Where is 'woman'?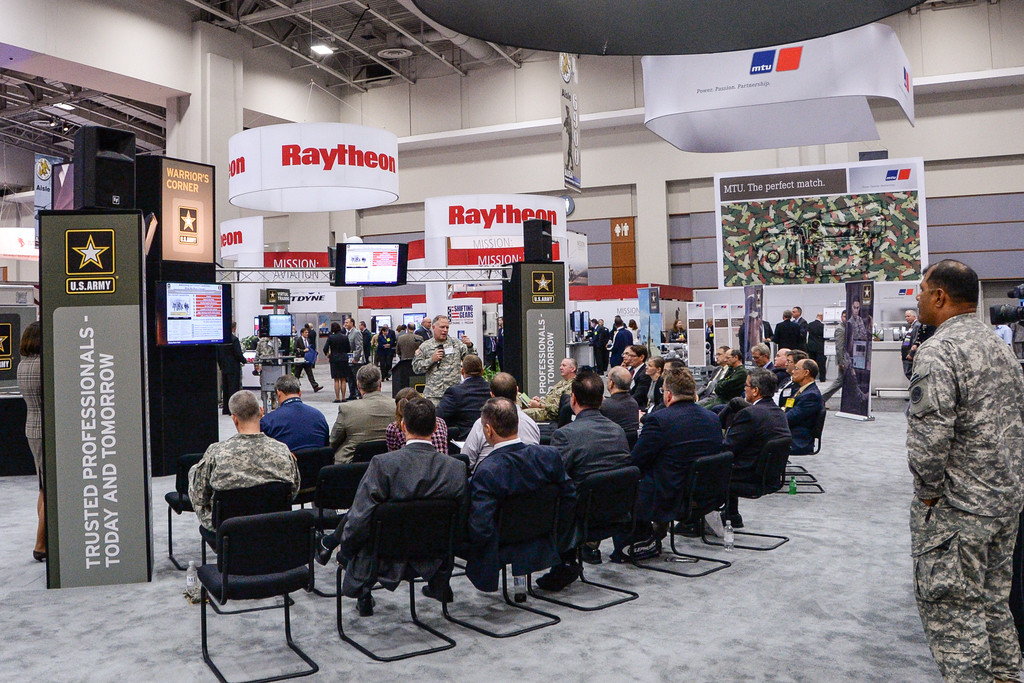
[636, 359, 664, 416].
